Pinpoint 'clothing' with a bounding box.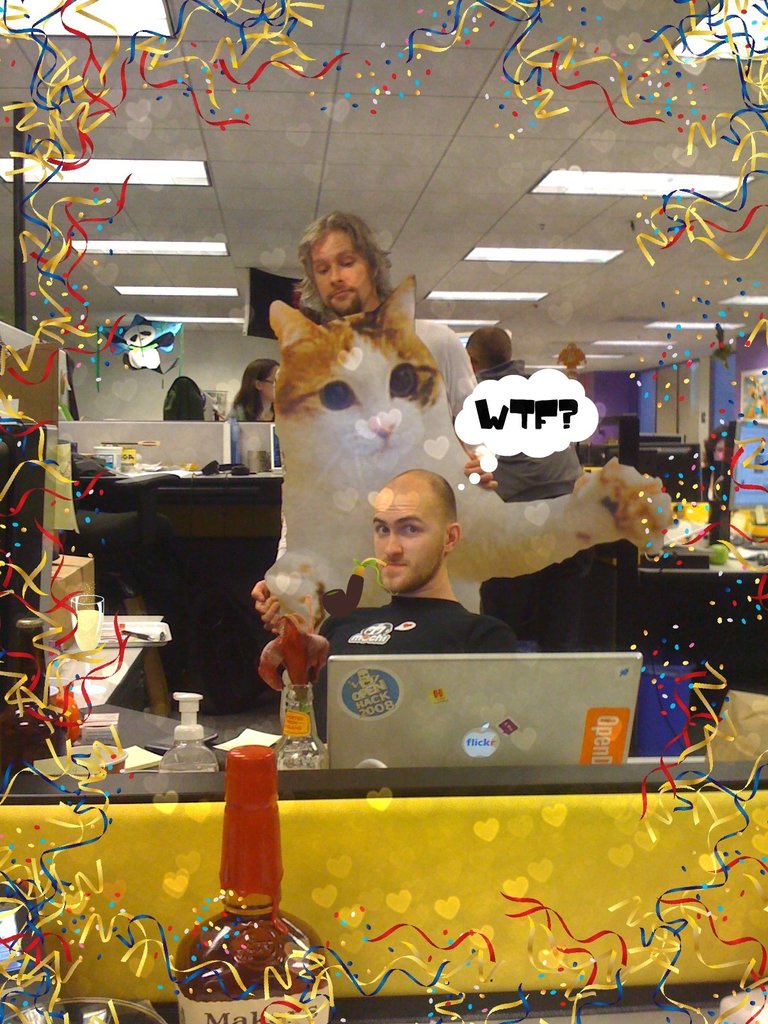
bbox(480, 356, 597, 496).
